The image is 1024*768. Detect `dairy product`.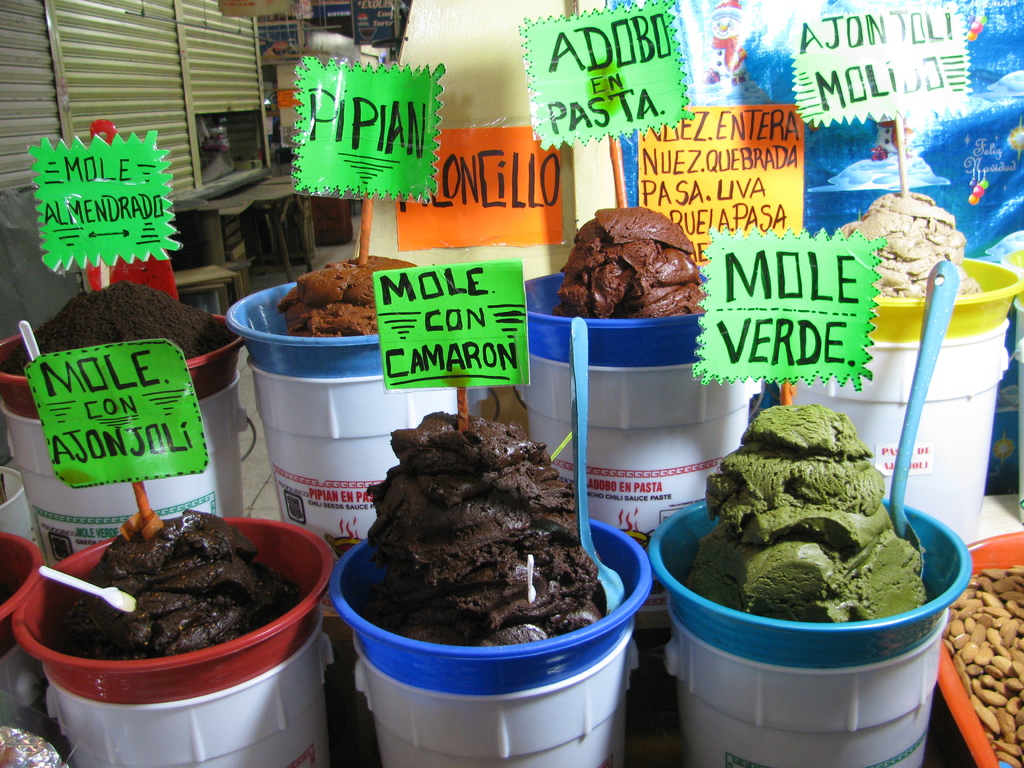
Detection: bbox=[55, 511, 301, 654].
